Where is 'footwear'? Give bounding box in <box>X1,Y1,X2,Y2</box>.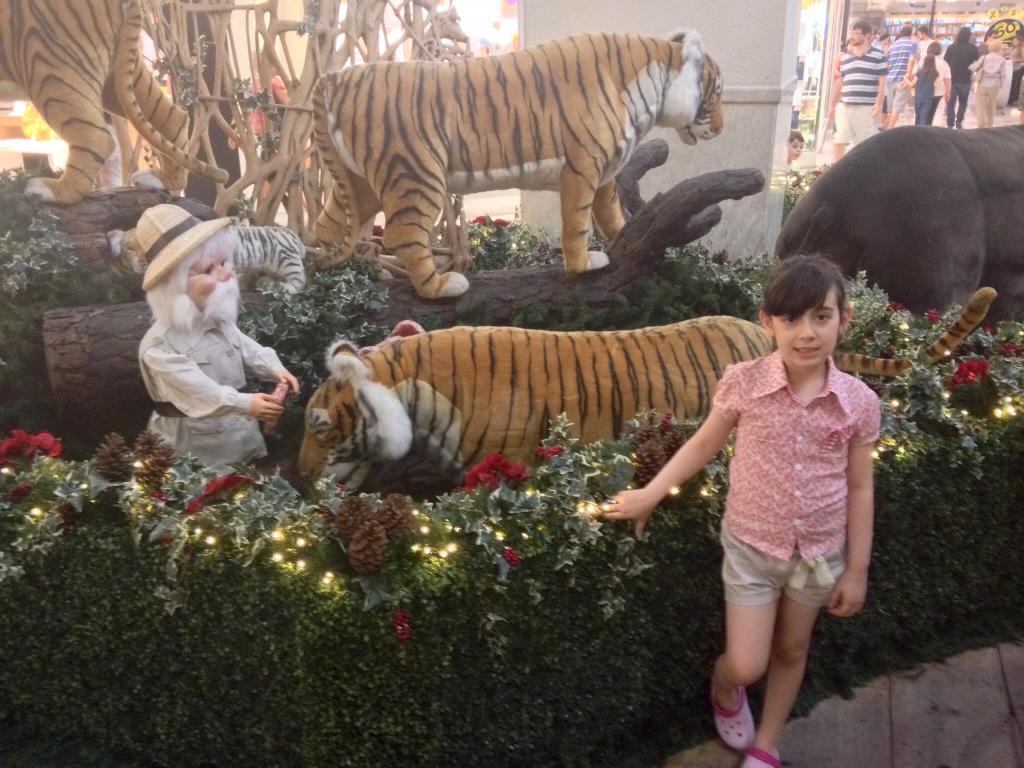
<box>750,750,776,767</box>.
